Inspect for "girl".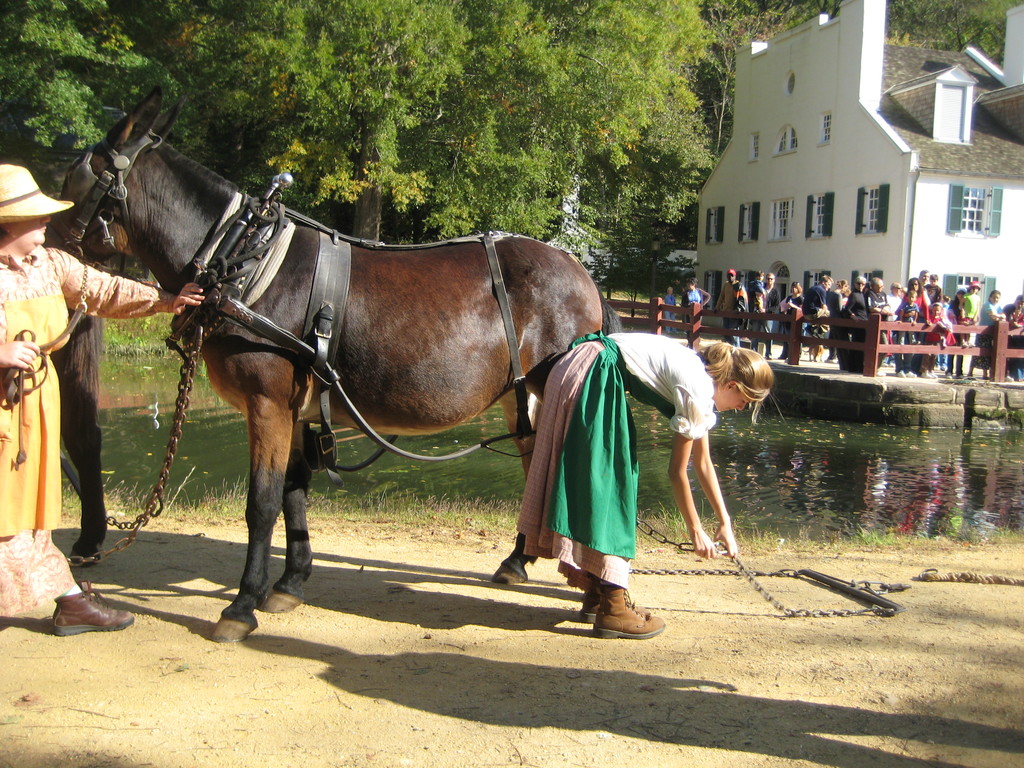
Inspection: {"left": 921, "top": 302, "right": 941, "bottom": 378}.
